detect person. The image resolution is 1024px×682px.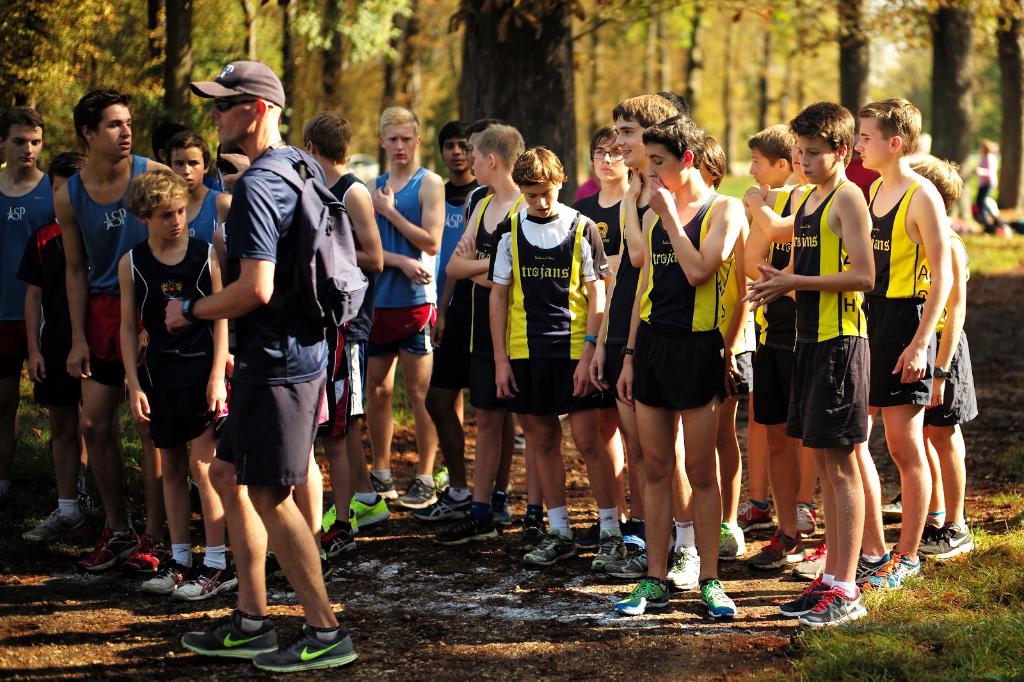
<region>112, 167, 242, 615</region>.
